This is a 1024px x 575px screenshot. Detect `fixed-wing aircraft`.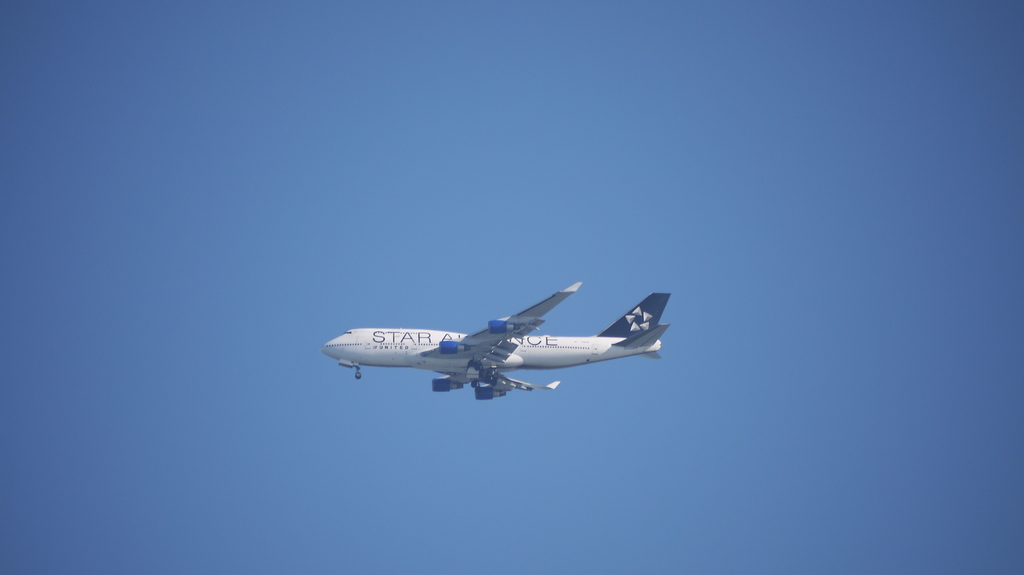
(324, 280, 675, 397).
